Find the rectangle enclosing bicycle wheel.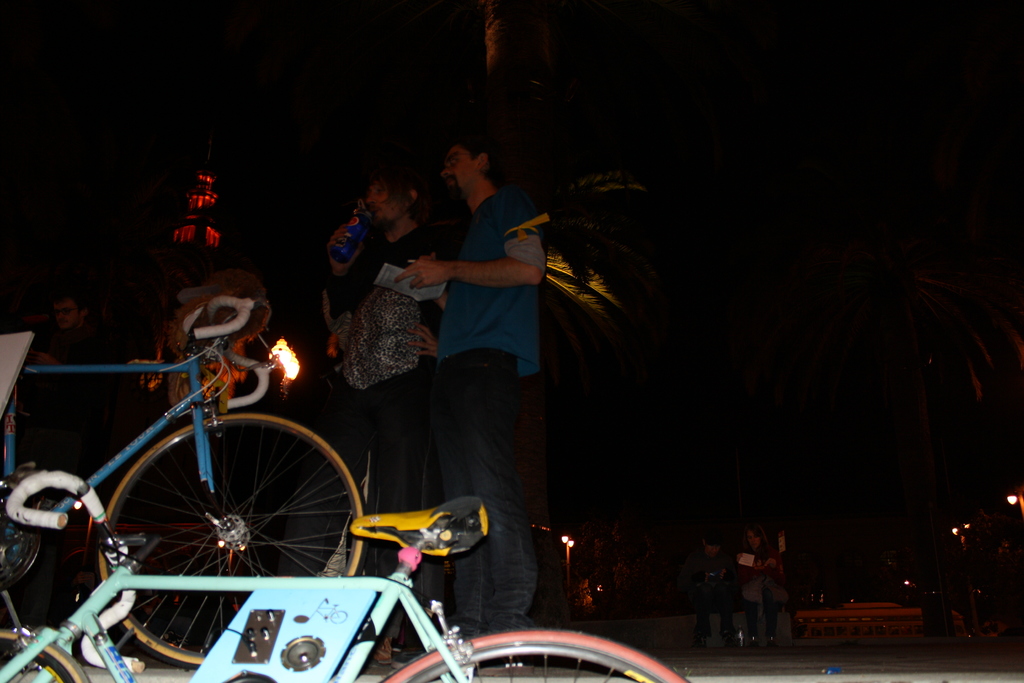
378,627,692,682.
